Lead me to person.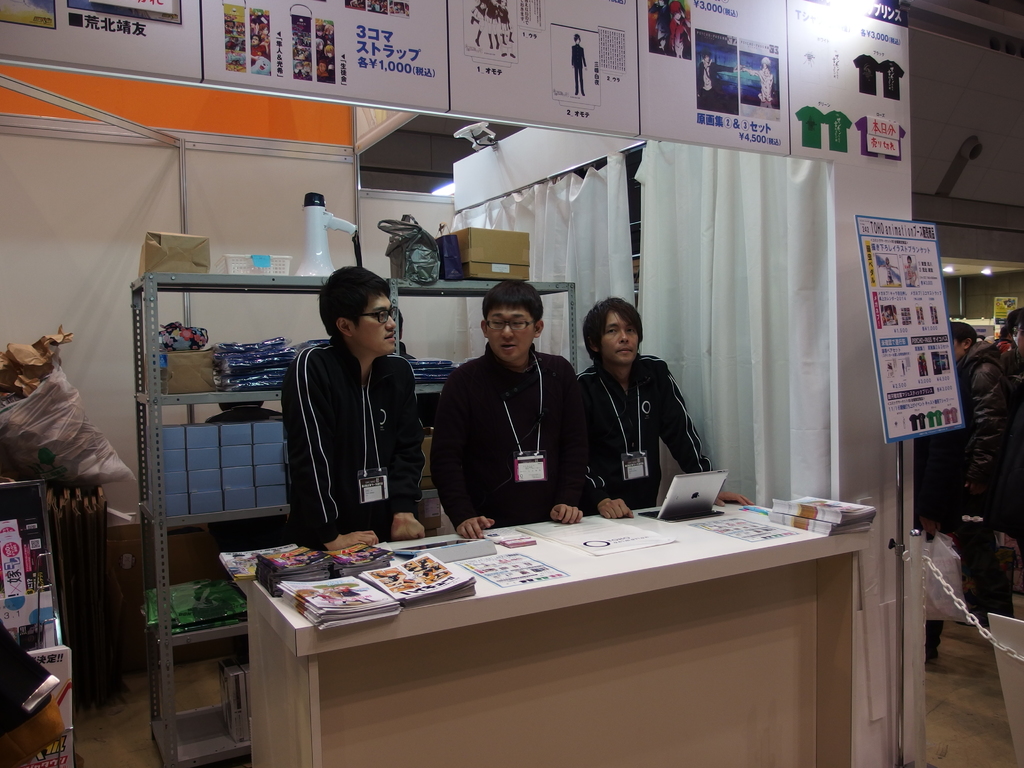
Lead to Rect(428, 278, 588, 541).
